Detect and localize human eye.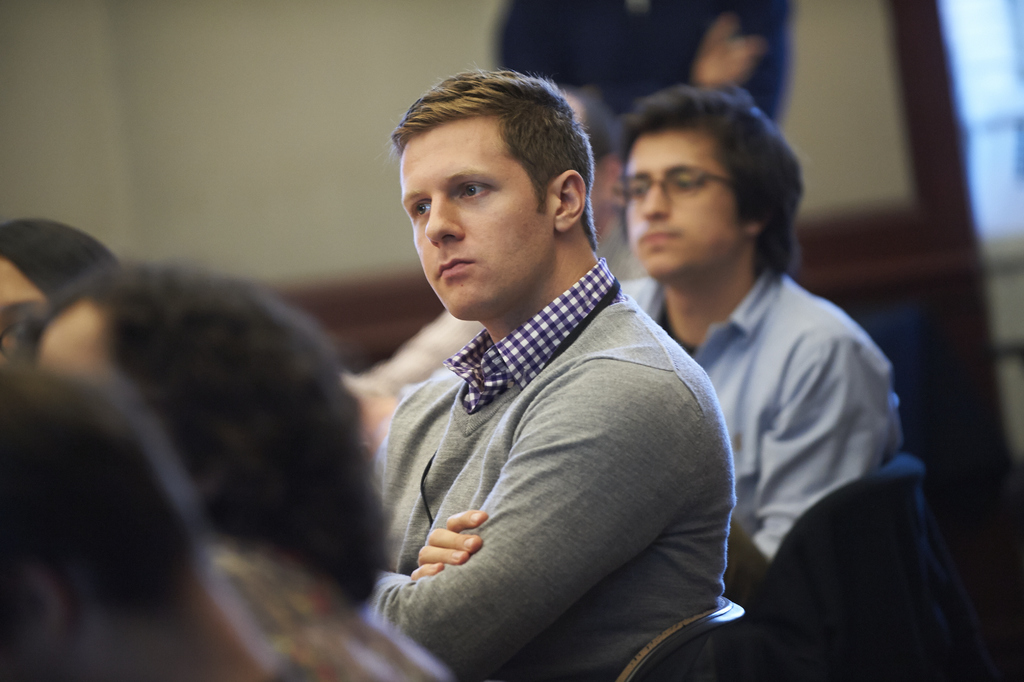
Localized at x1=618 y1=174 x2=648 y2=206.
